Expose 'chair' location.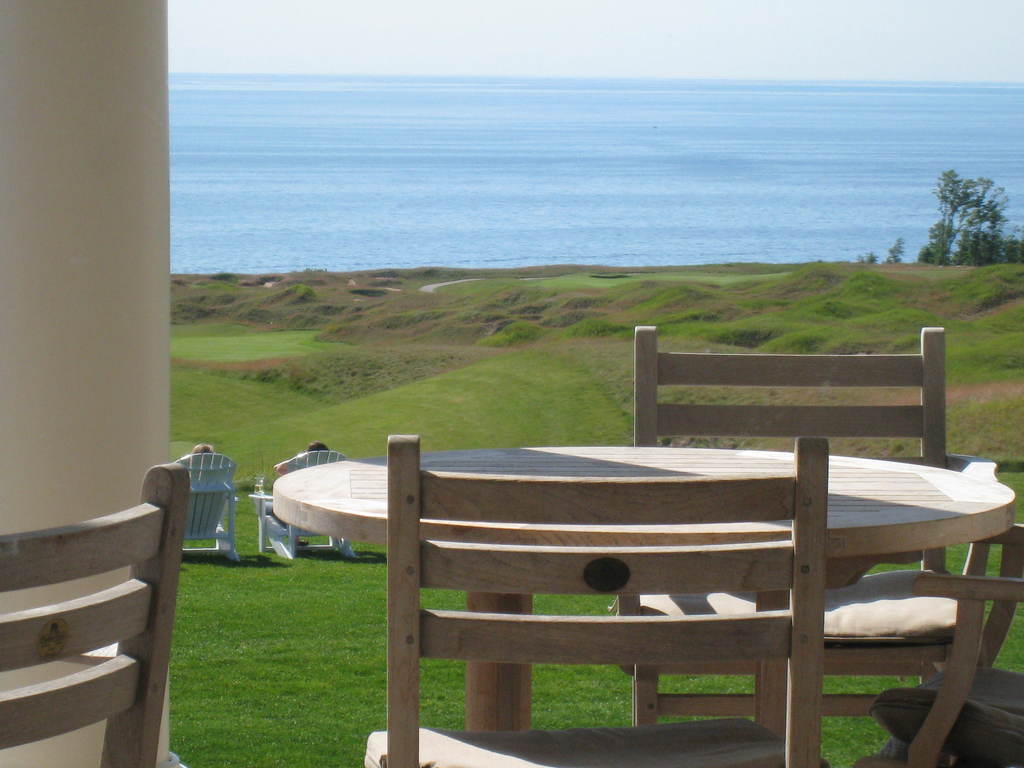
Exposed at [x1=853, y1=523, x2=1023, y2=767].
